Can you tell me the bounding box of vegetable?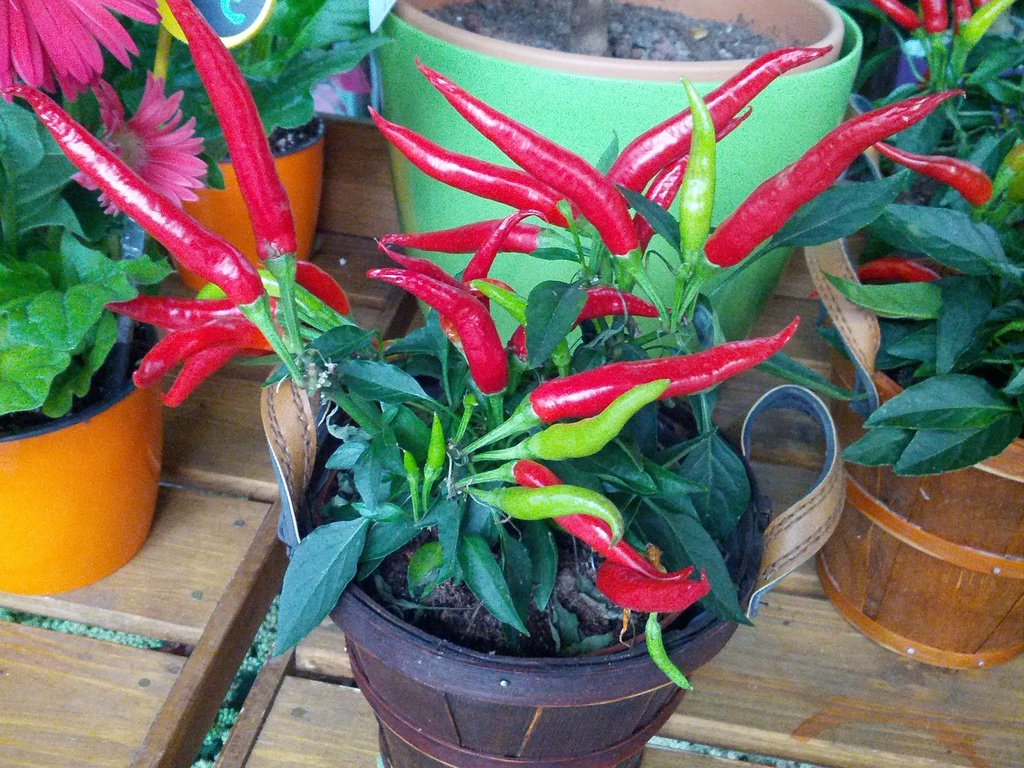
{"x1": 810, "y1": 262, "x2": 940, "y2": 301}.
